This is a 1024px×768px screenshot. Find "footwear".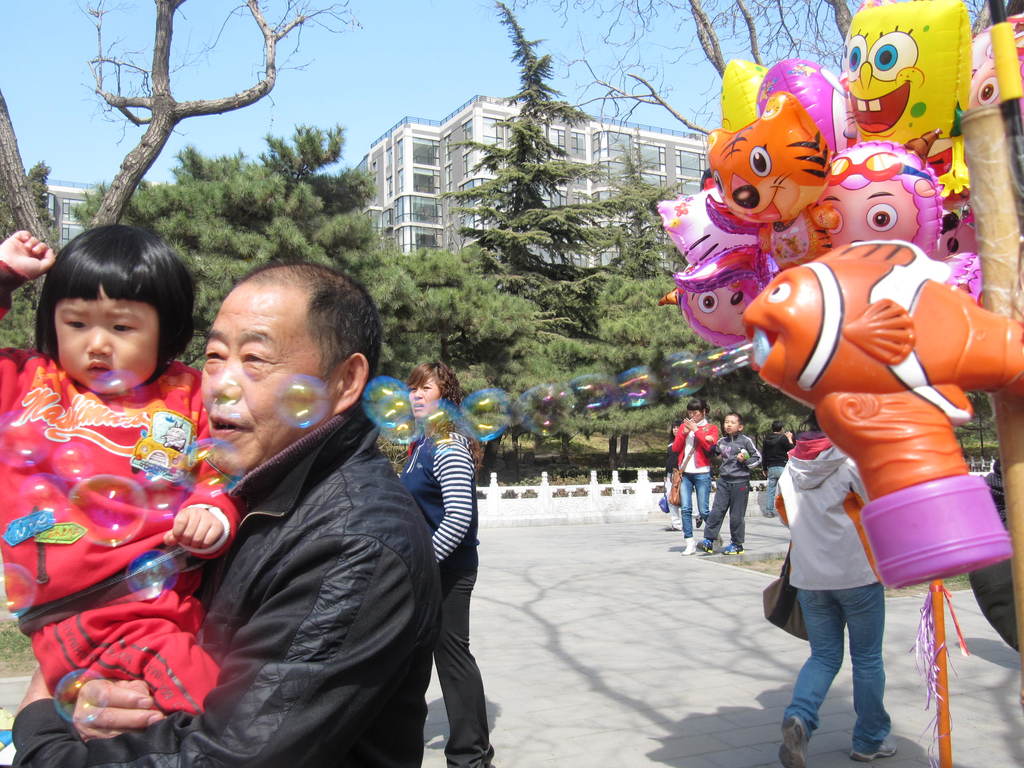
Bounding box: bbox=(779, 713, 806, 767).
